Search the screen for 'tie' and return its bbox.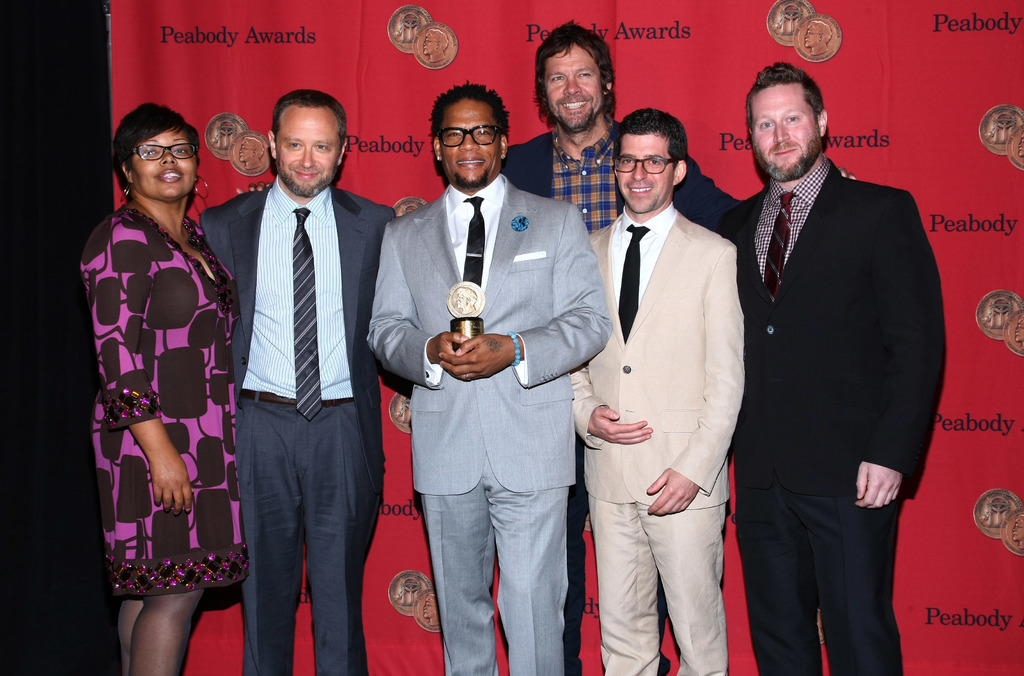
Found: 464:196:486:287.
